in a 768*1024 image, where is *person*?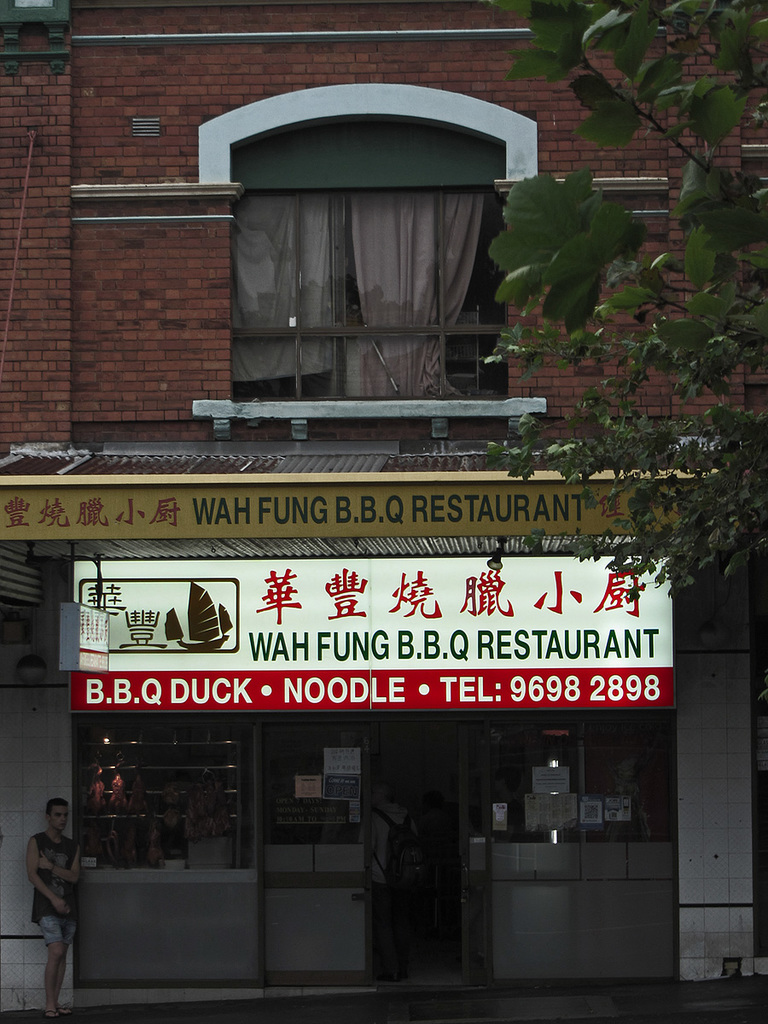
select_region(20, 809, 81, 965).
